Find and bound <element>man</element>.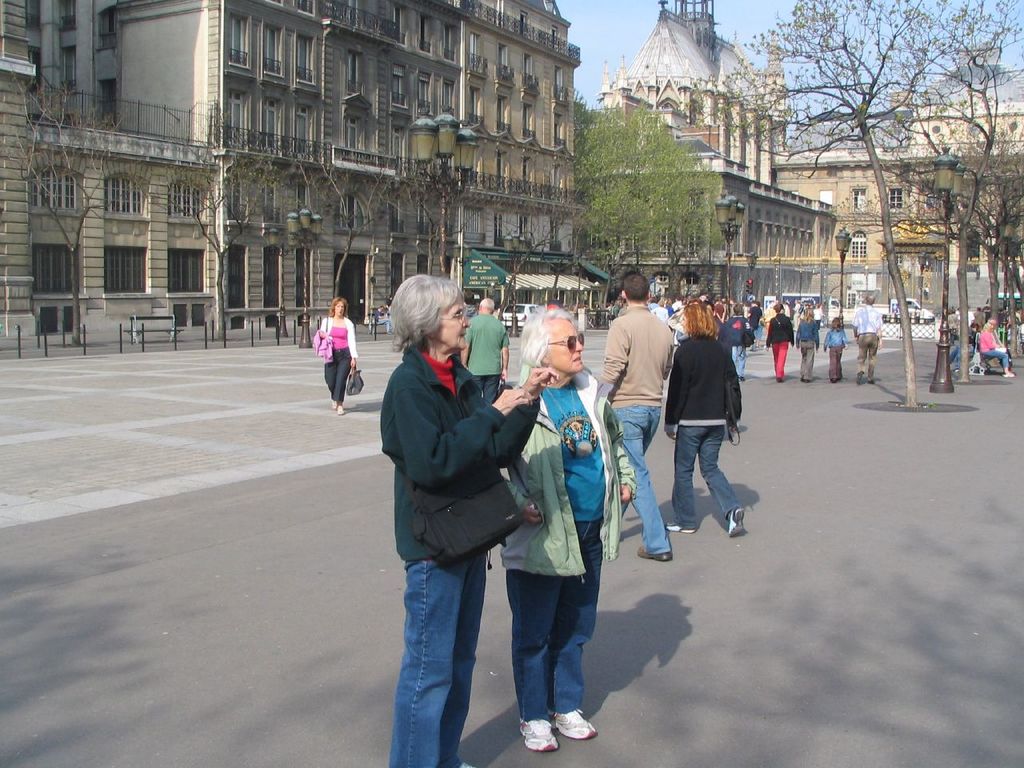
Bound: bbox=[971, 304, 987, 326].
